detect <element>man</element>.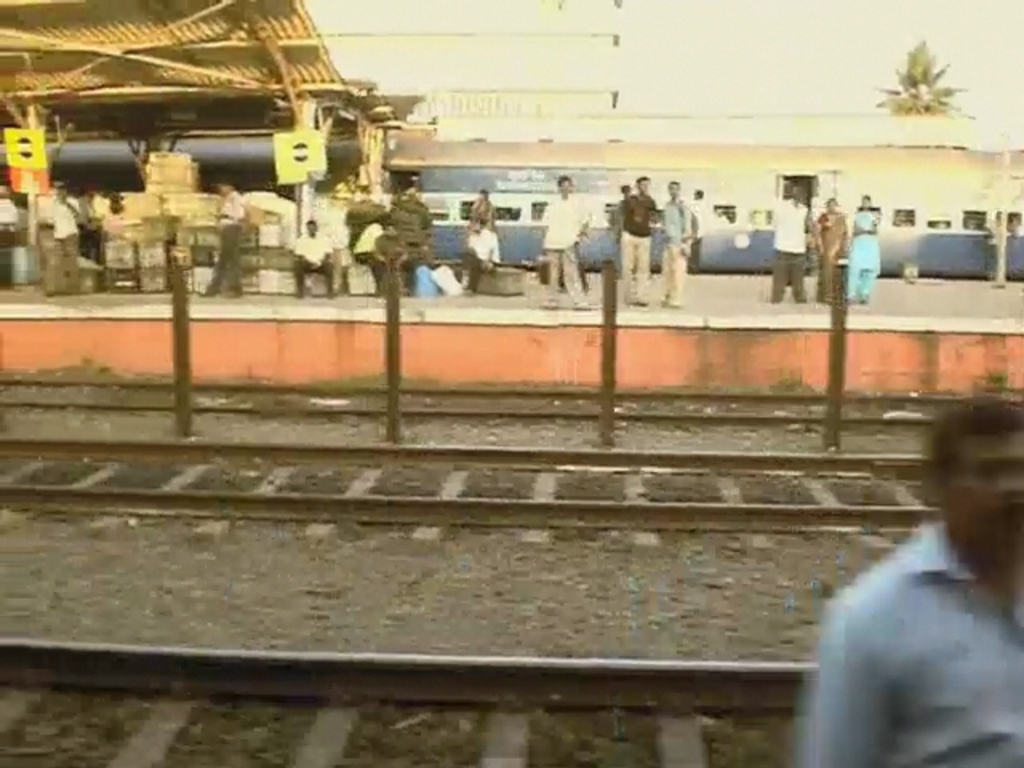
Detected at (x1=456, y1=181, x2=506, y2=269).
